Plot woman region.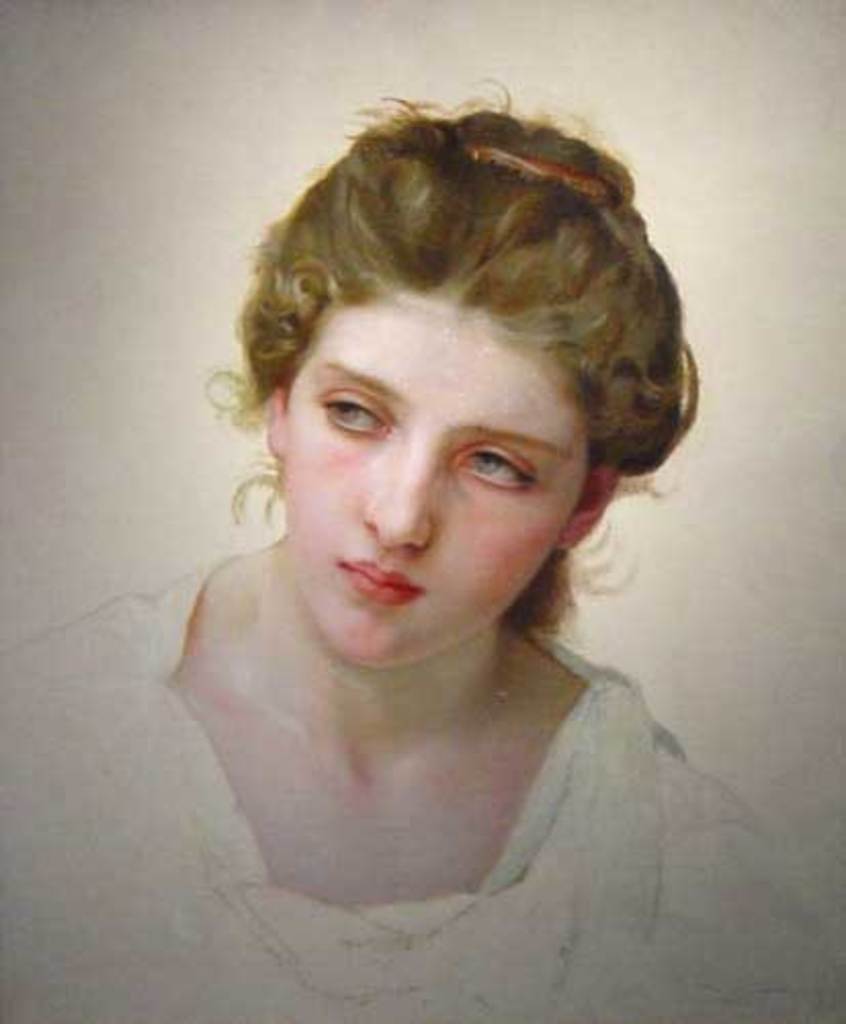
Plotted at (137, 109, 739, 979).
